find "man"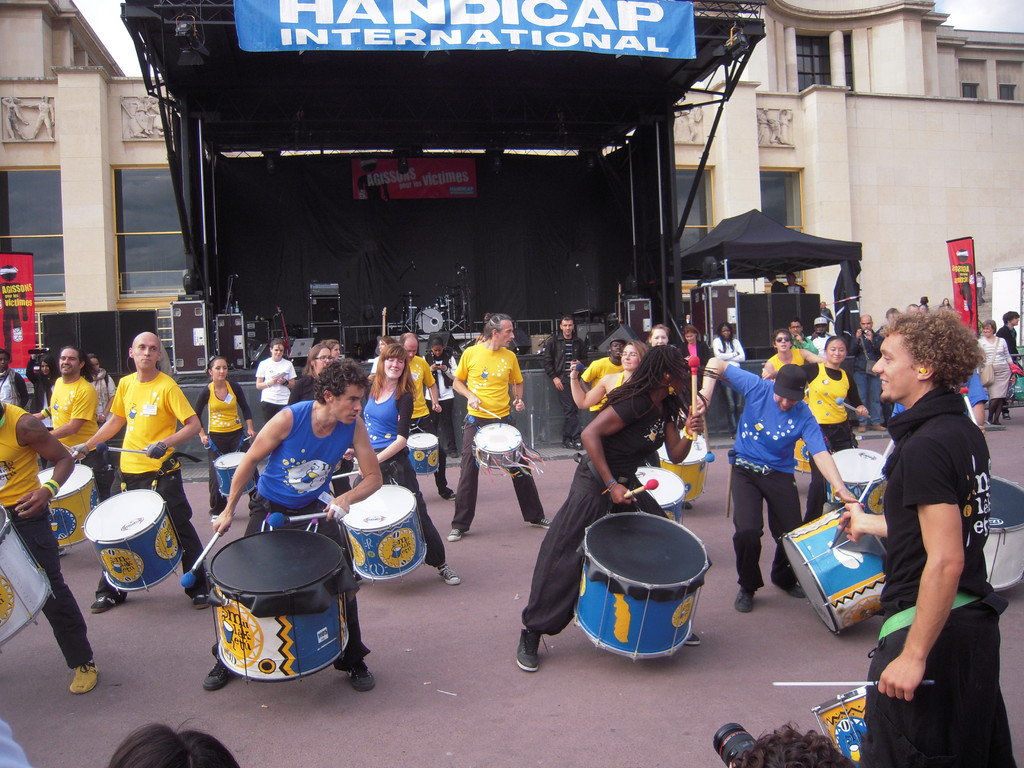
<region>788, 321, 819, 355</region>
